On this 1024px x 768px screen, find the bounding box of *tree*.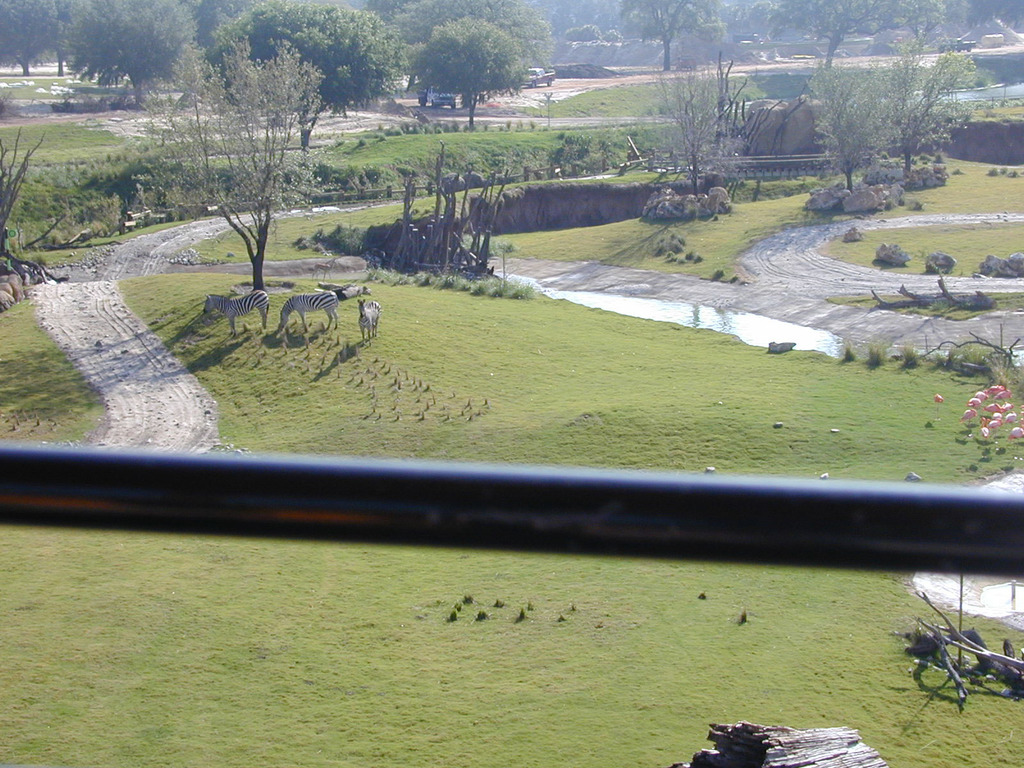
Bounding box: x1=637 y1=50 x2=743 y2=205.
